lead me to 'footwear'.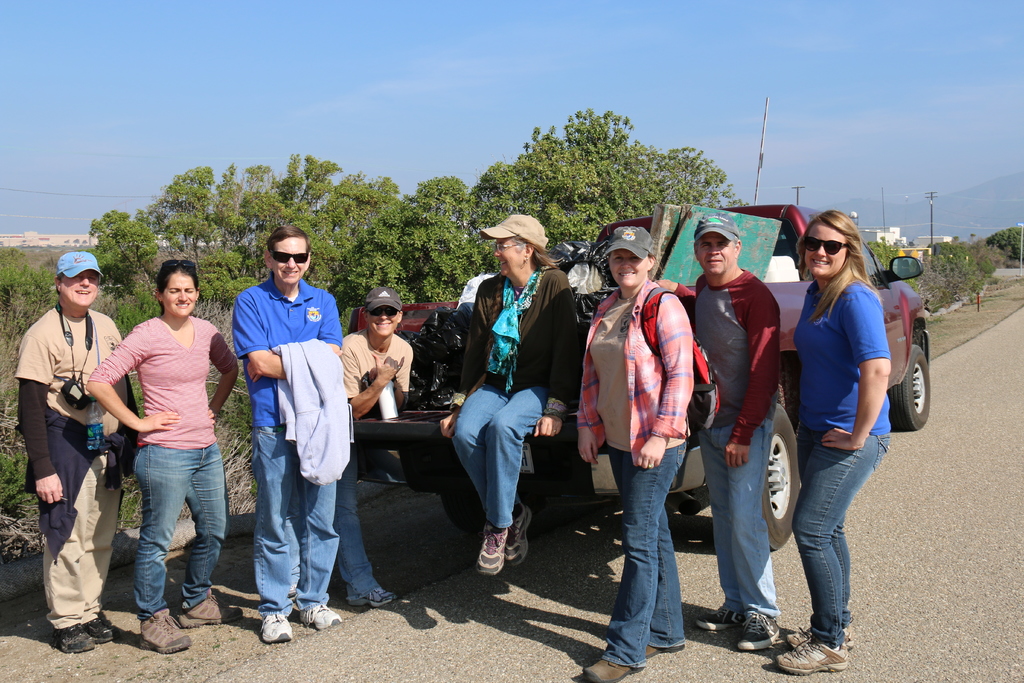
Lead to [644, 639, 662, 664].
